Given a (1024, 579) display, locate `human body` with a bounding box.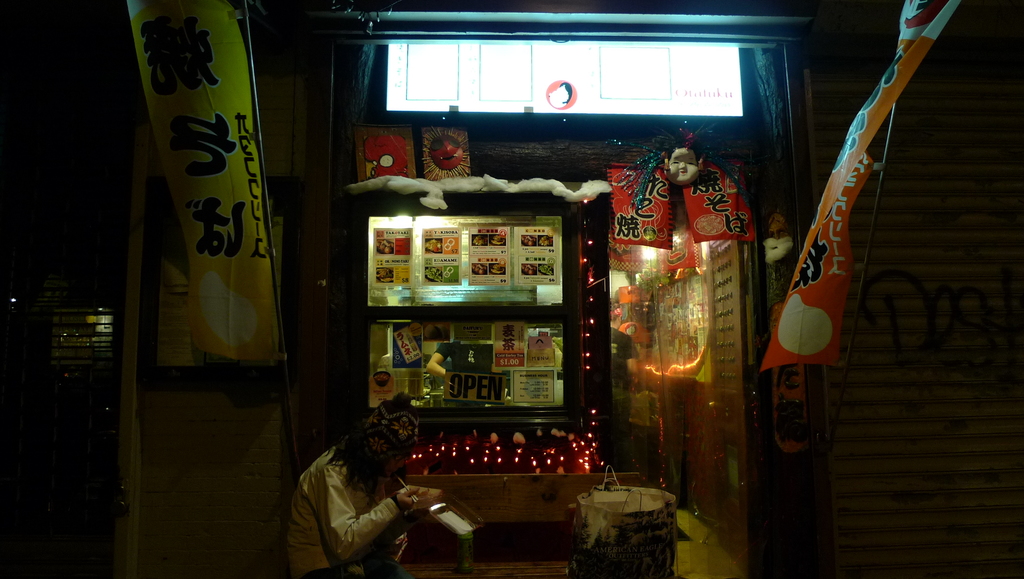
Located: 285:393:420:578.
